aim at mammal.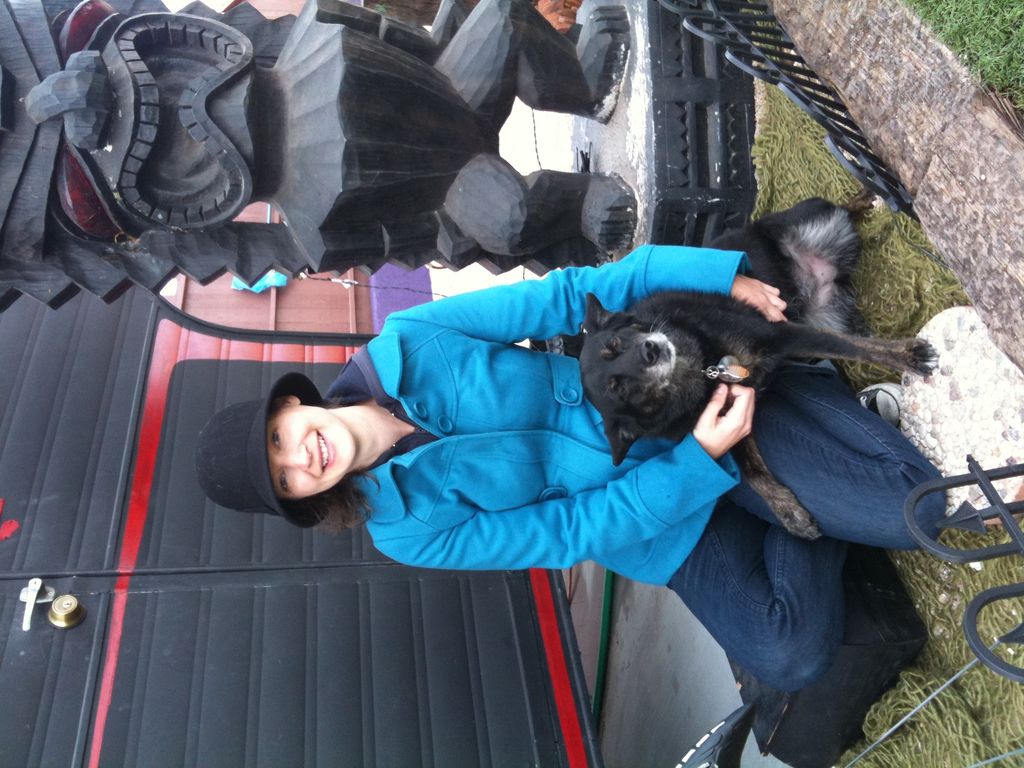
Aimed at 580 197 943 542.
